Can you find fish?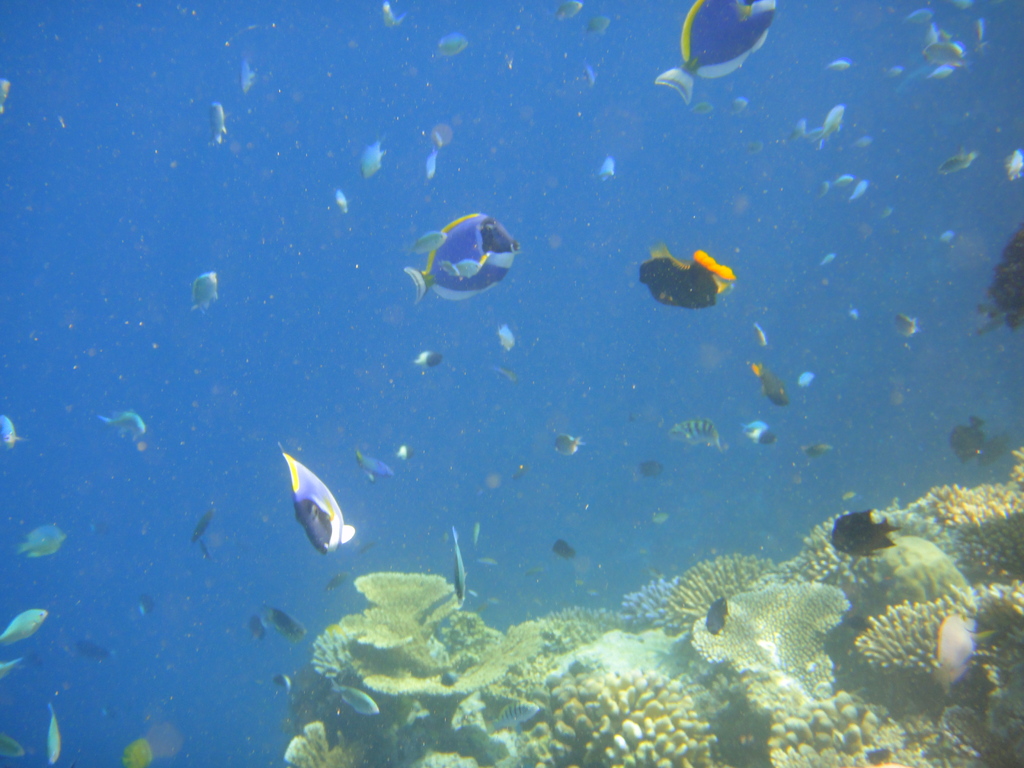
Yes, bounding box: {"x1": 917, "y1": 34, "x2": 969, "y2": 71}.
